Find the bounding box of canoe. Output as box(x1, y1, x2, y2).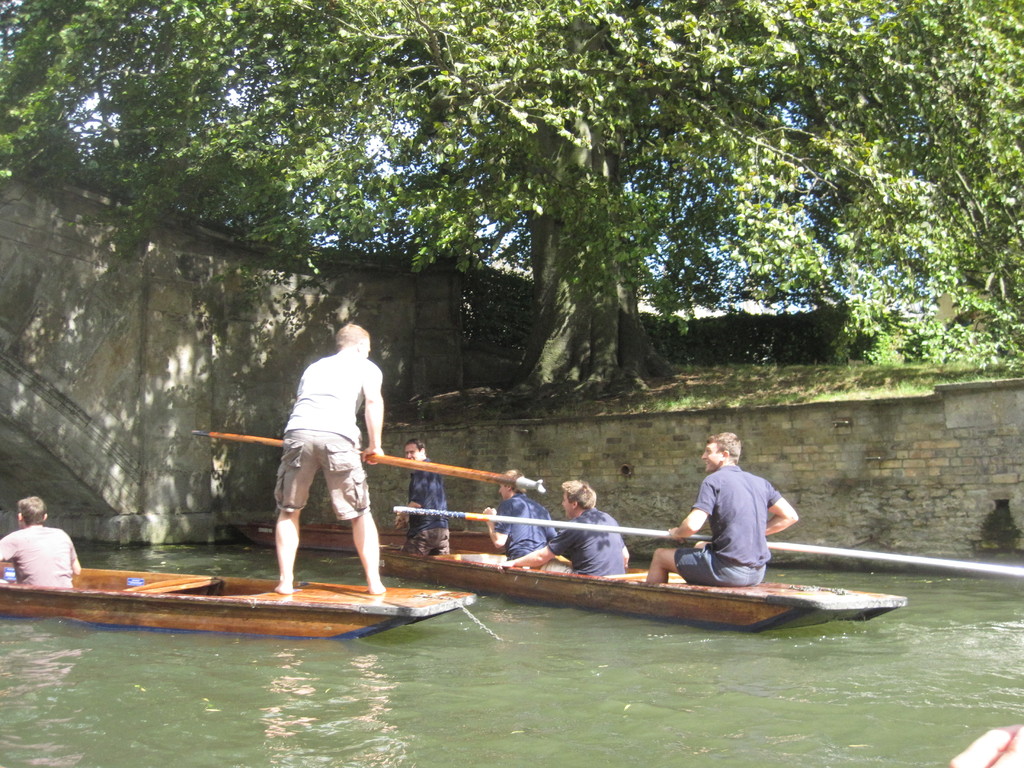
box(0, 552, 467, 636).
